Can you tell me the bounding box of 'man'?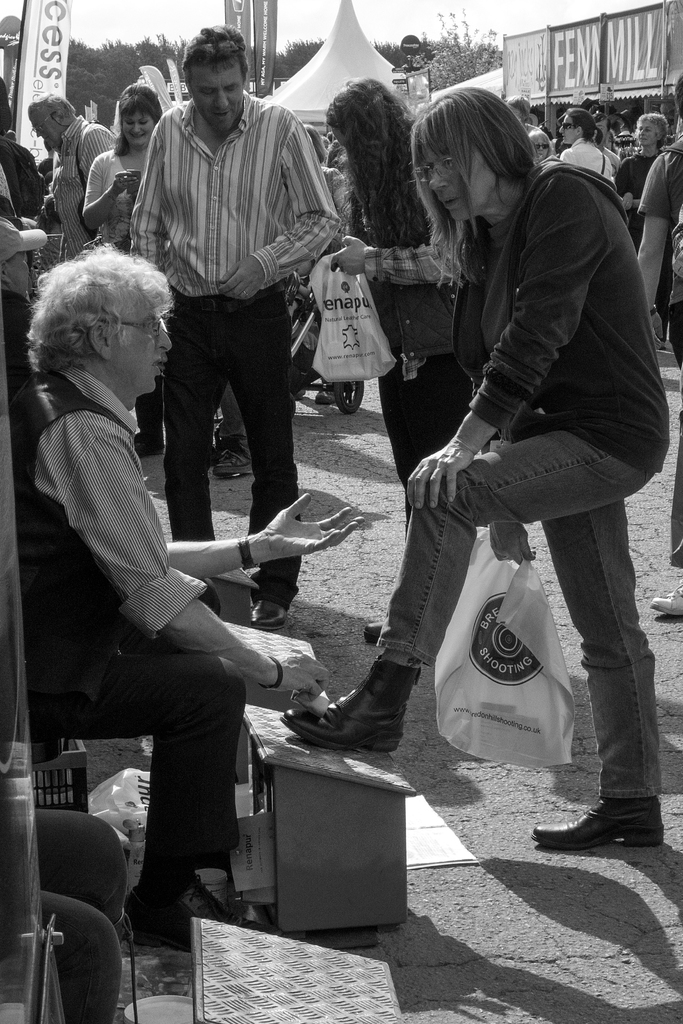
(28, 93, 120, 252).
